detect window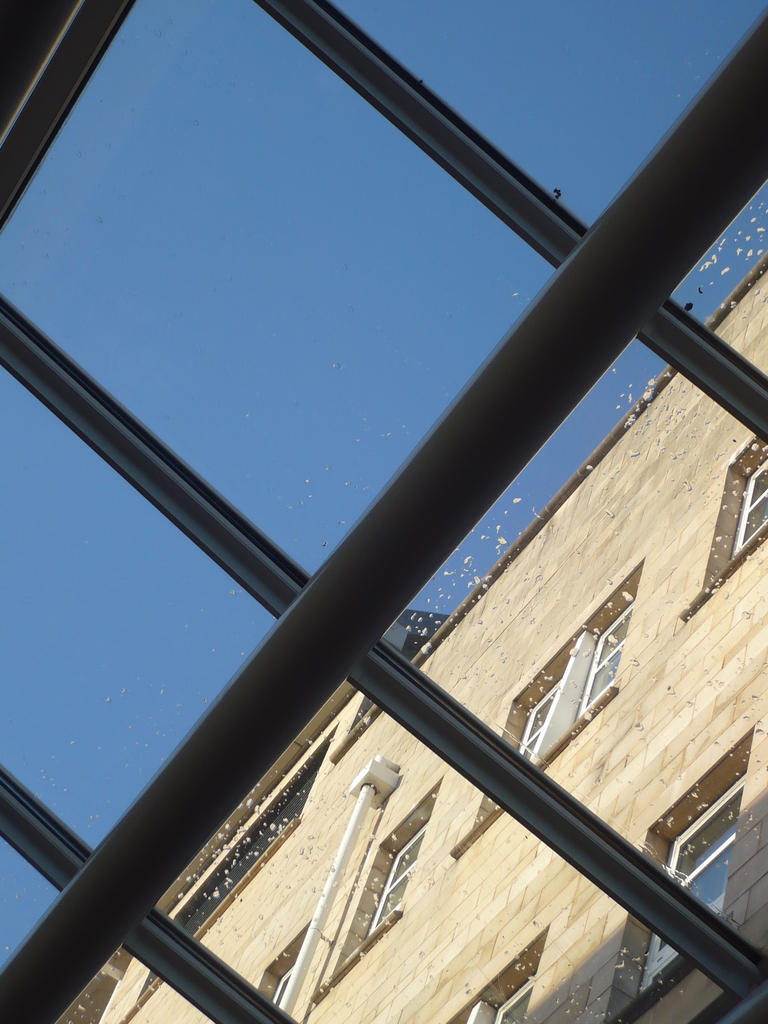
left=602, top=721, right=758, bottom=1023
